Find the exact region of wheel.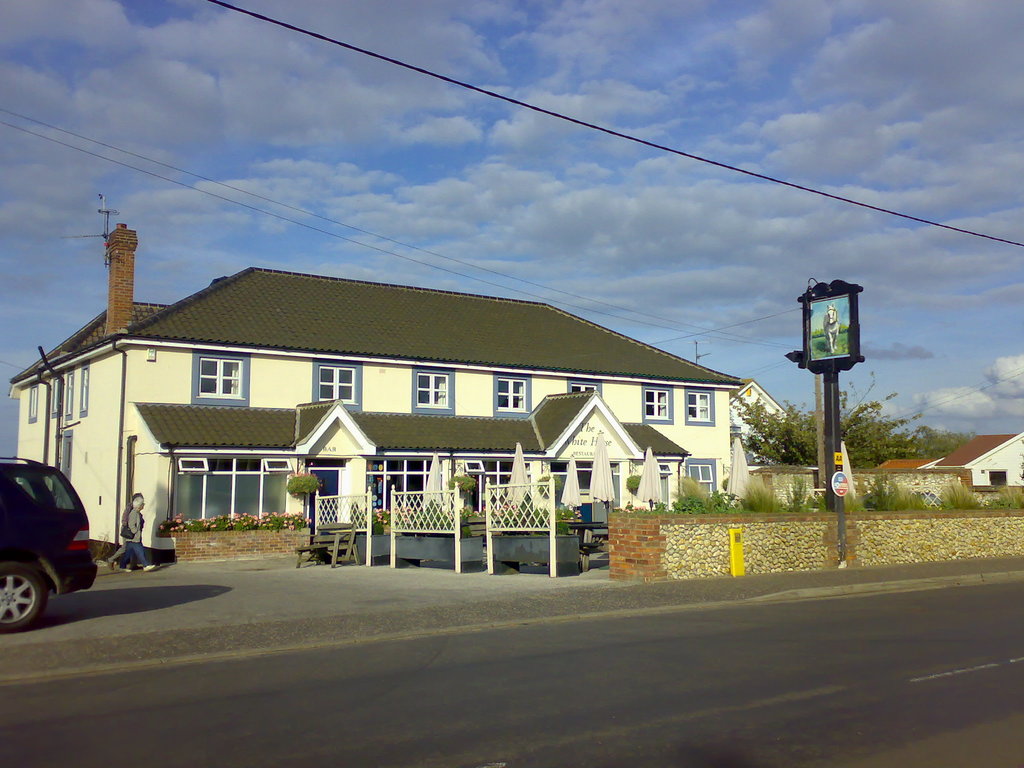
Exact region: bbox=(0, 558, 49, 634).
